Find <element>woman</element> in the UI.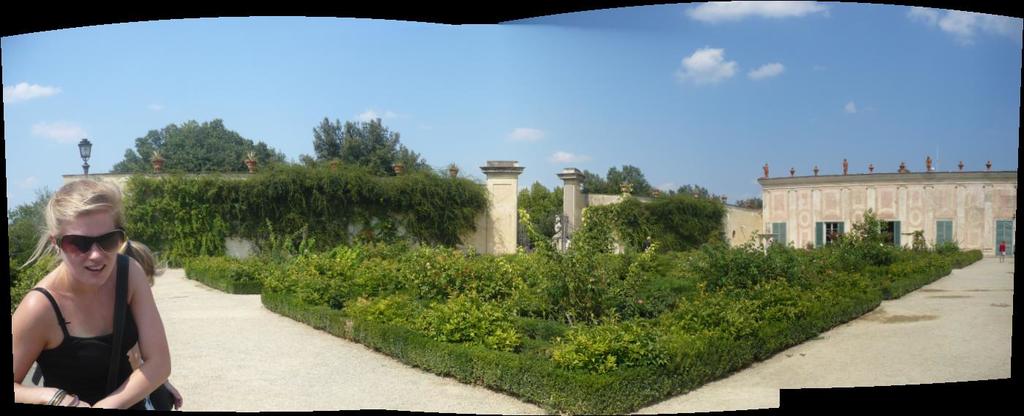
UI element at box=[12, 159, 164, 415].
